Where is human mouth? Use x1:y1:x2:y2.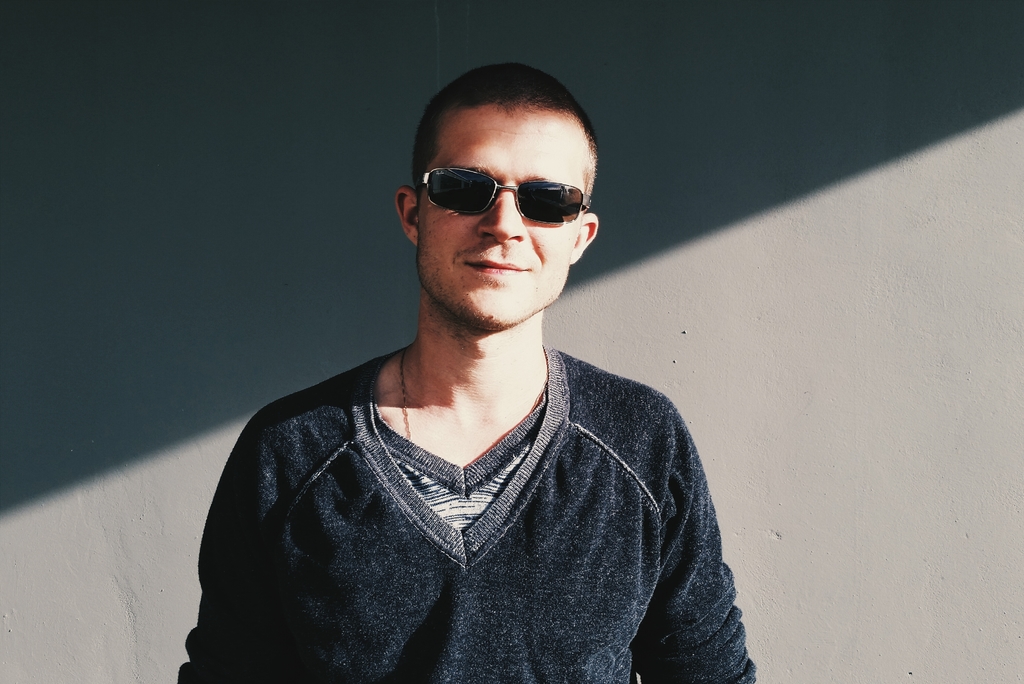
463:260:531:274.
